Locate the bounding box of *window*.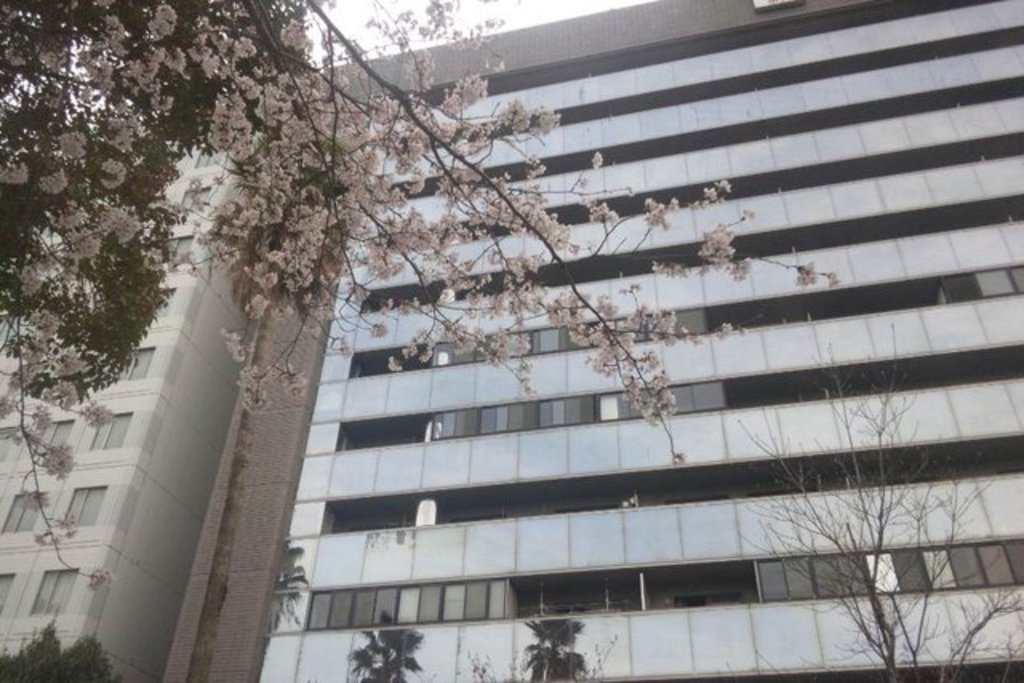
Bounding box: bbox=(0, 477, 43, 539).
